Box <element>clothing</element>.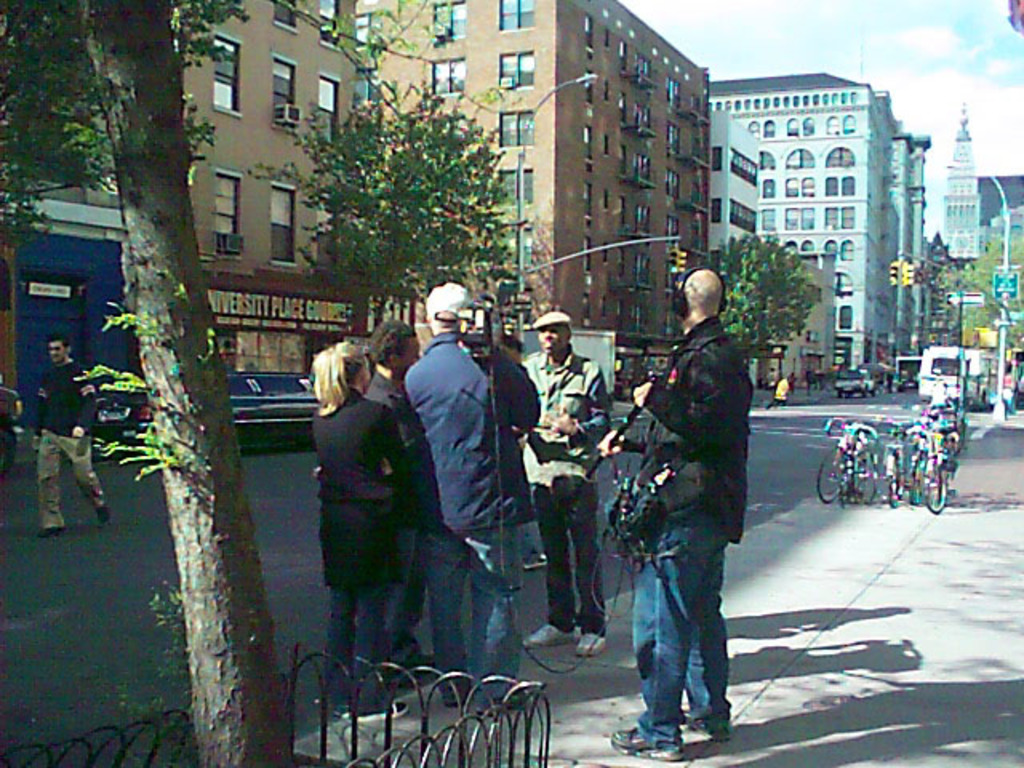
box(405, 331, 542, 707).
